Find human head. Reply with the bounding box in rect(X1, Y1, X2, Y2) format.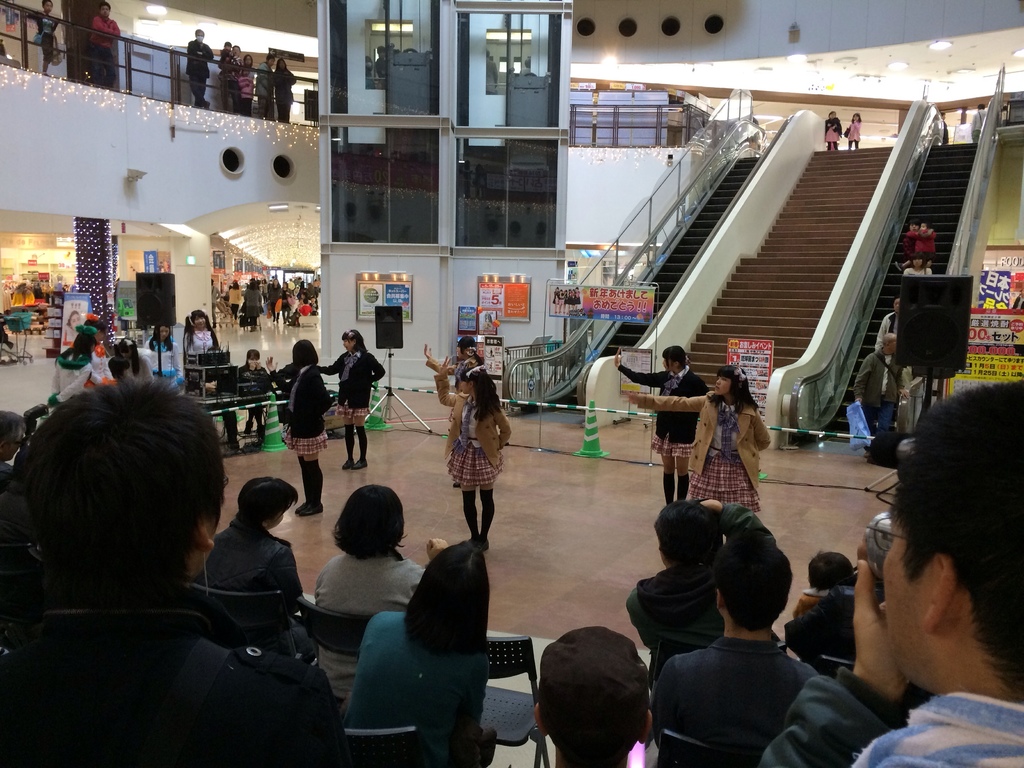
rect(716, 365, 749, 396).
